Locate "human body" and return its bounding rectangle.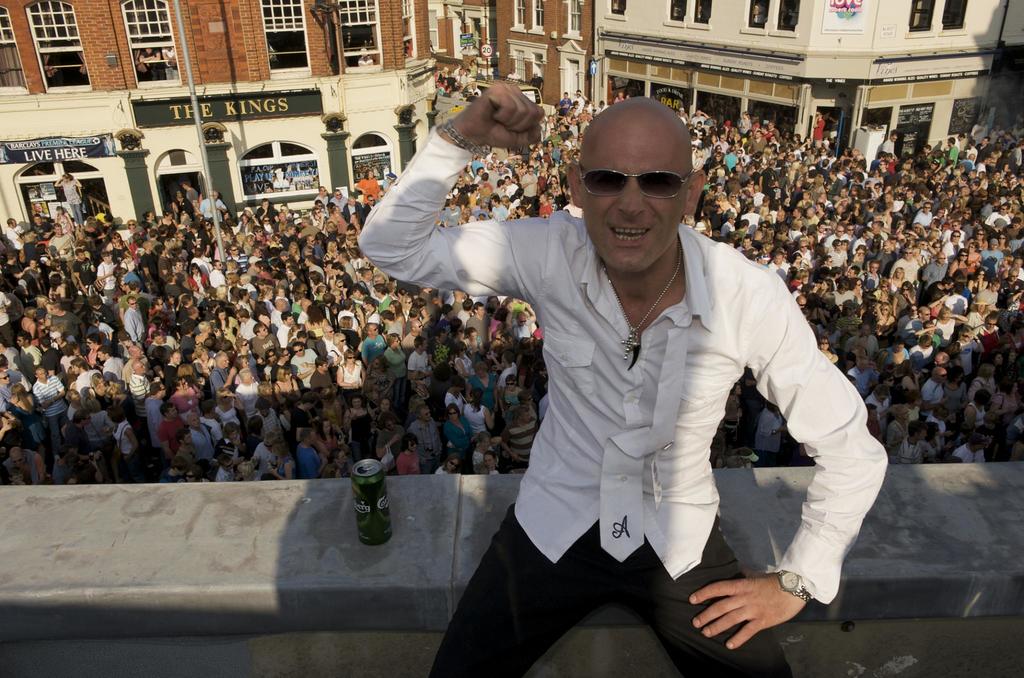
<region>514, 387, 540, 426</region>.
